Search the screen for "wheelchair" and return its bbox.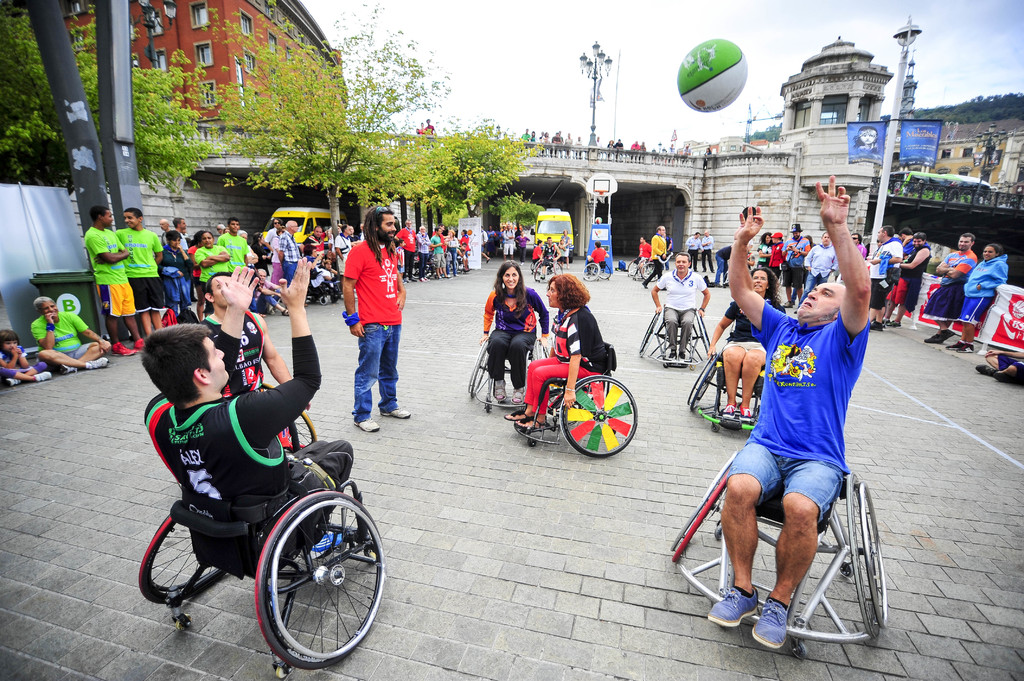
Found: {"left": 512, "top": 337, "right": 639, "bottom": 457}.
